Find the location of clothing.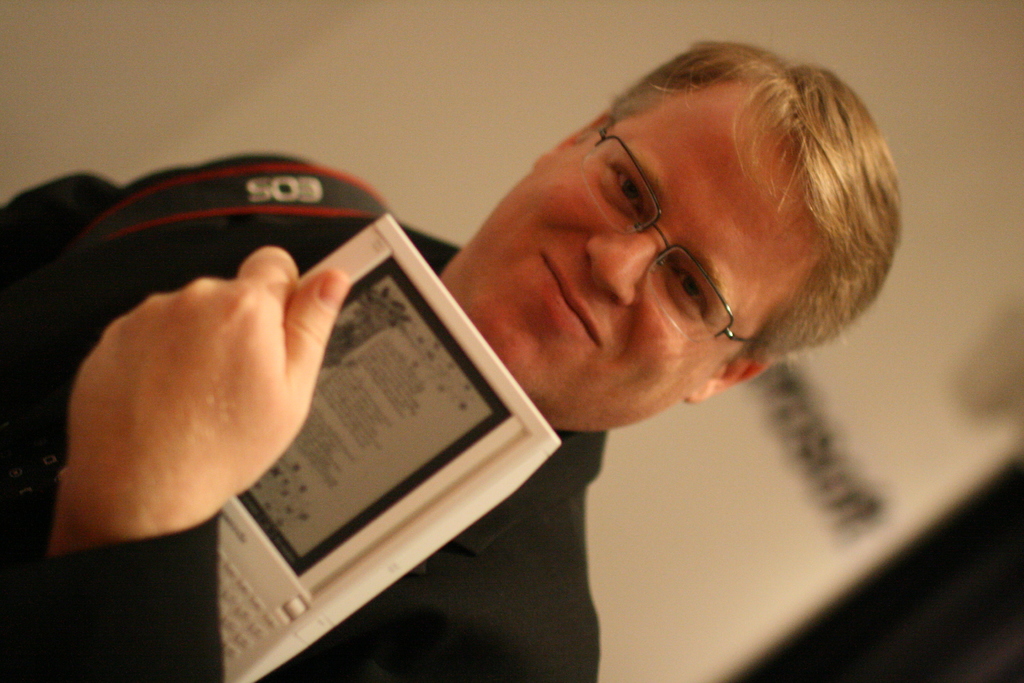
Location: Rect(85, 87, 854, 661).
